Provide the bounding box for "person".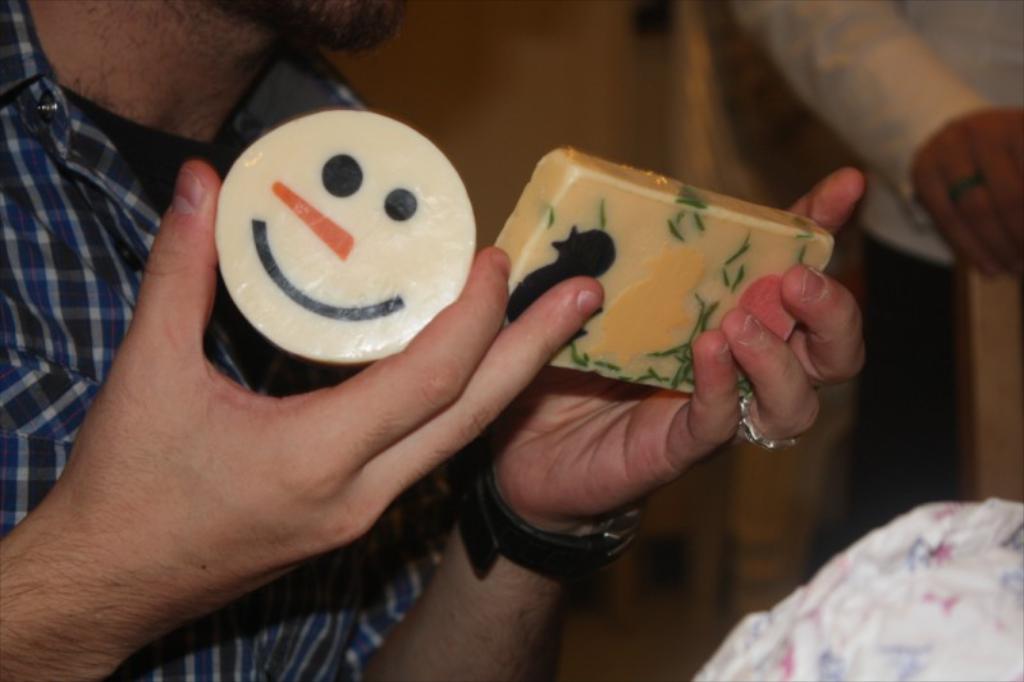
bbox=[739, 0, 1023, 525].
